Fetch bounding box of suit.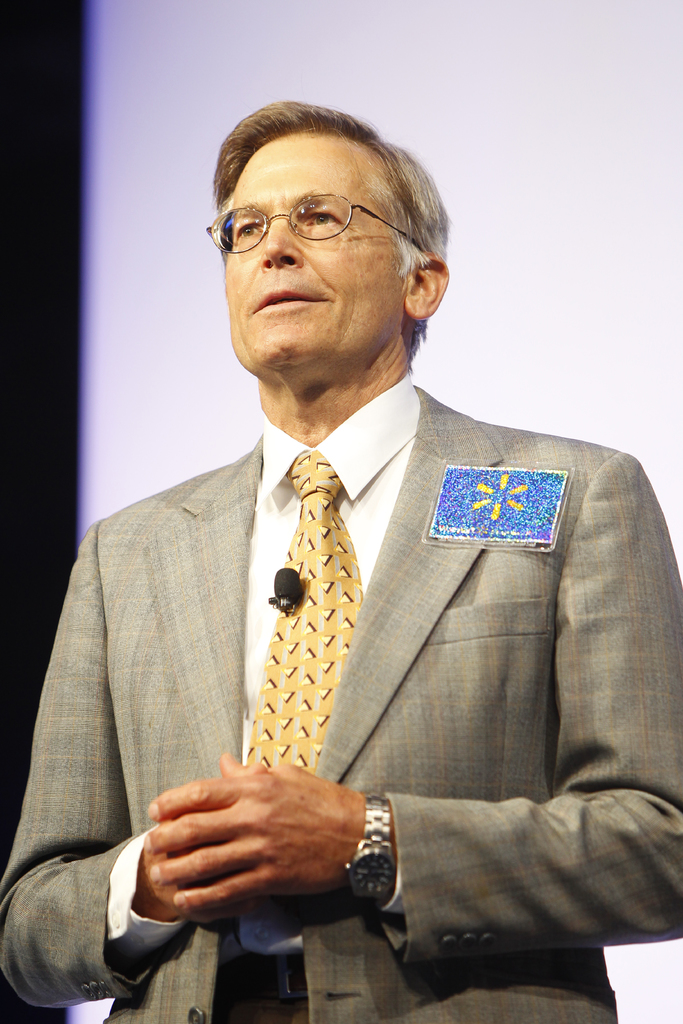
Bbox: l=30, t=263, r=639, b=1007.
